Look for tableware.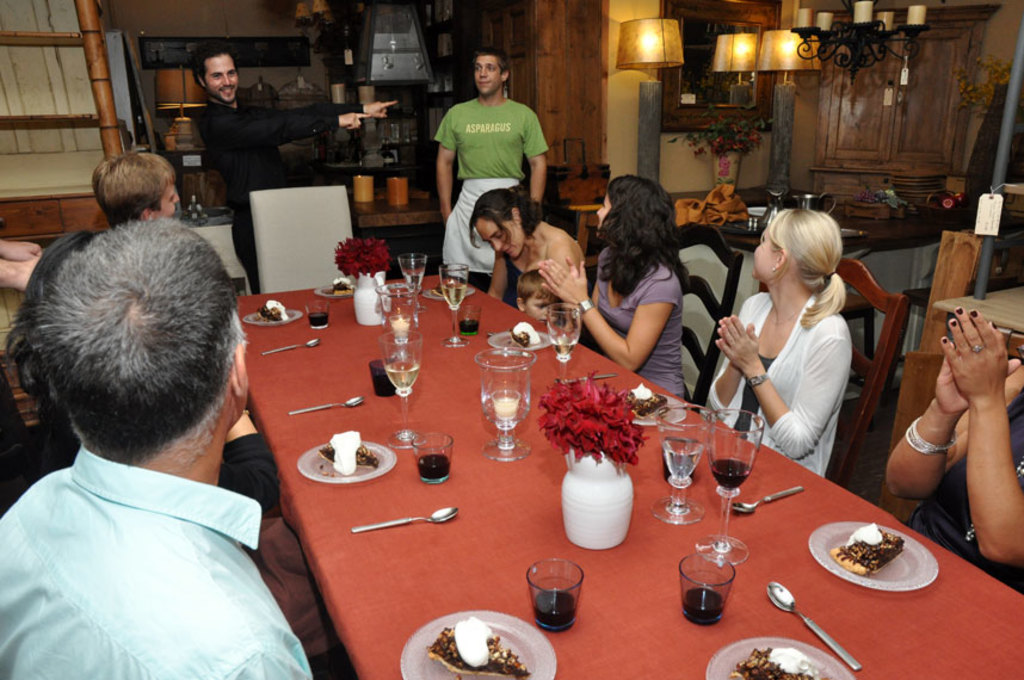
Found: Rect(560, 441, 635, 549).
